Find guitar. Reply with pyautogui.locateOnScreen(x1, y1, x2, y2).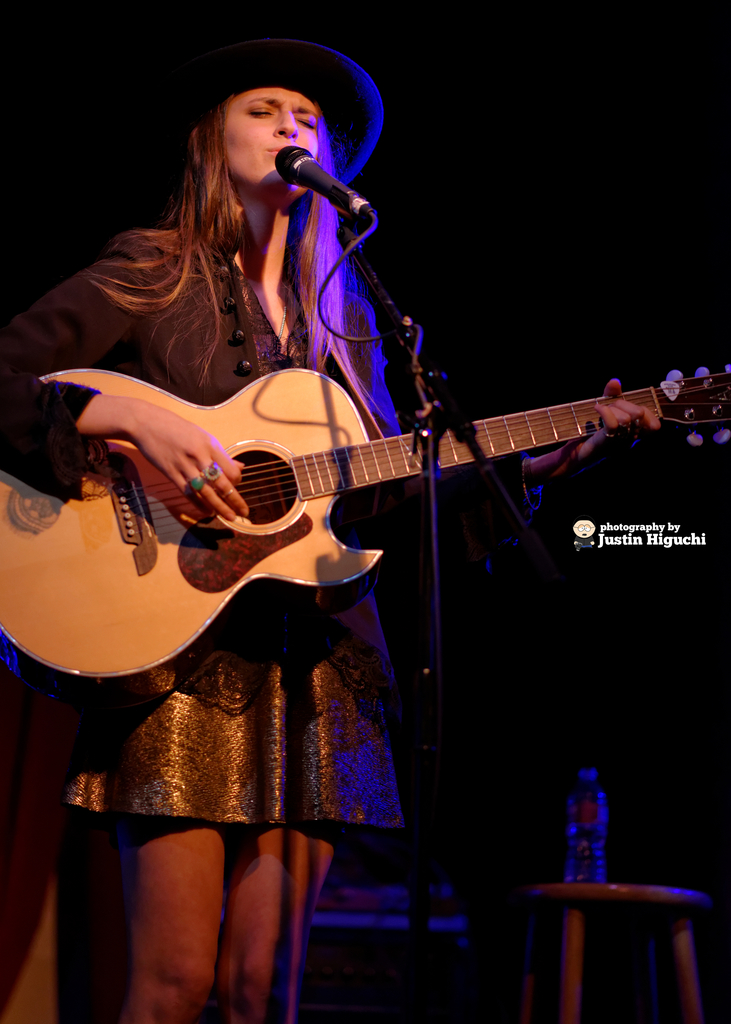
pyautogui.locateOnScreen(0, 360, 730, 682).
